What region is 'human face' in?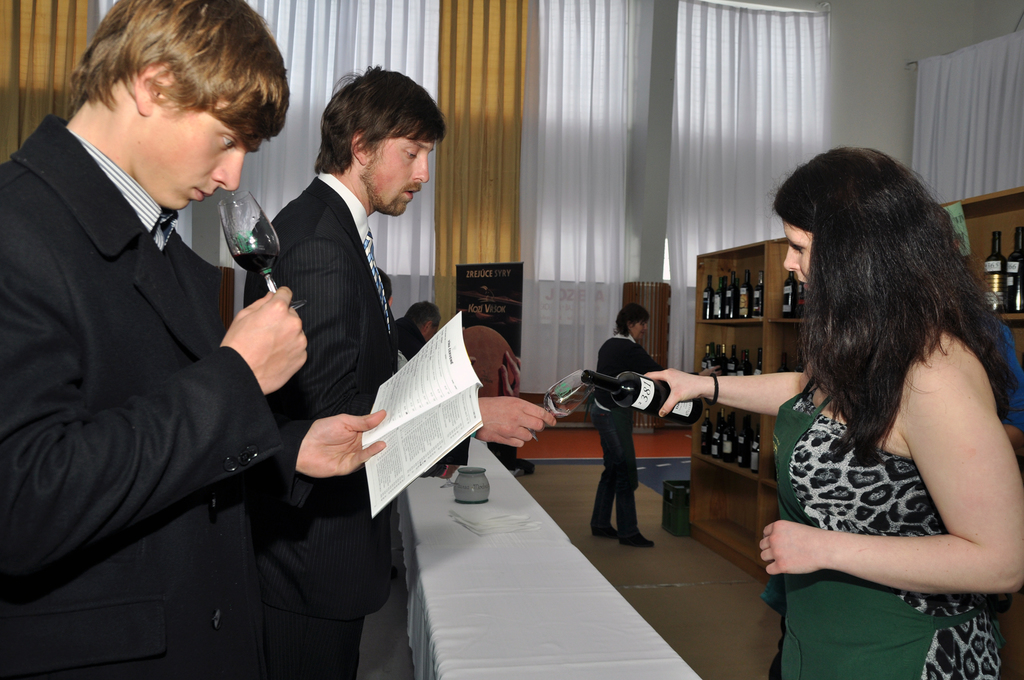
bbox(779, 218, 825, 292).
